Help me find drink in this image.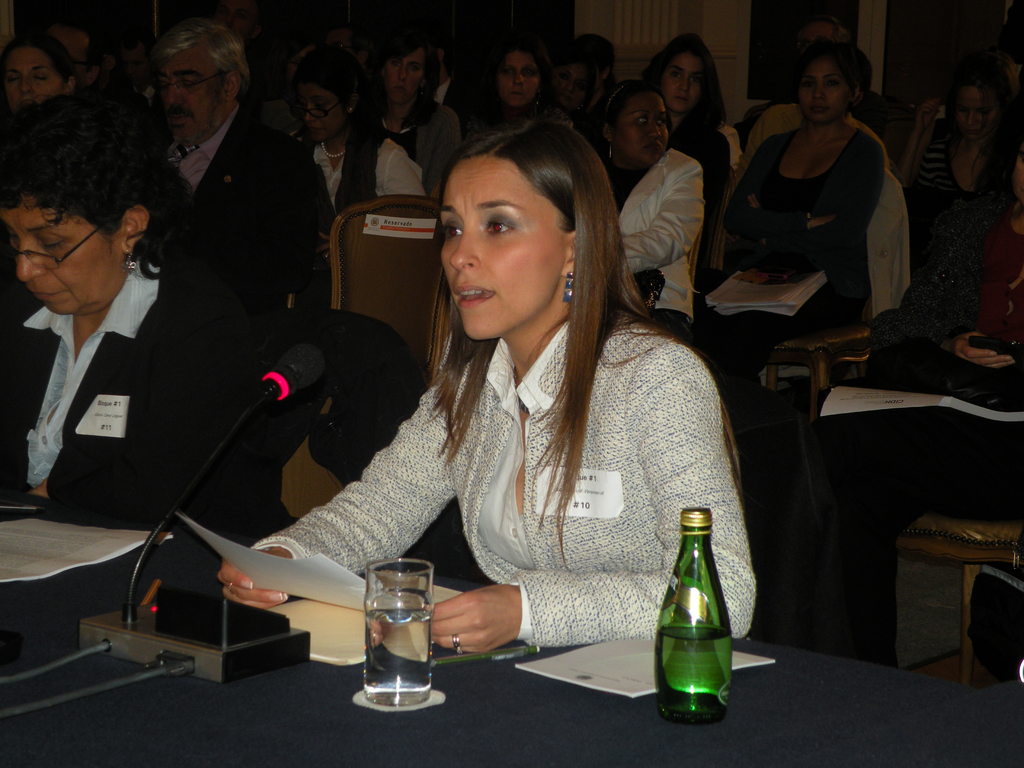
Found it: 652 625 737 724.
